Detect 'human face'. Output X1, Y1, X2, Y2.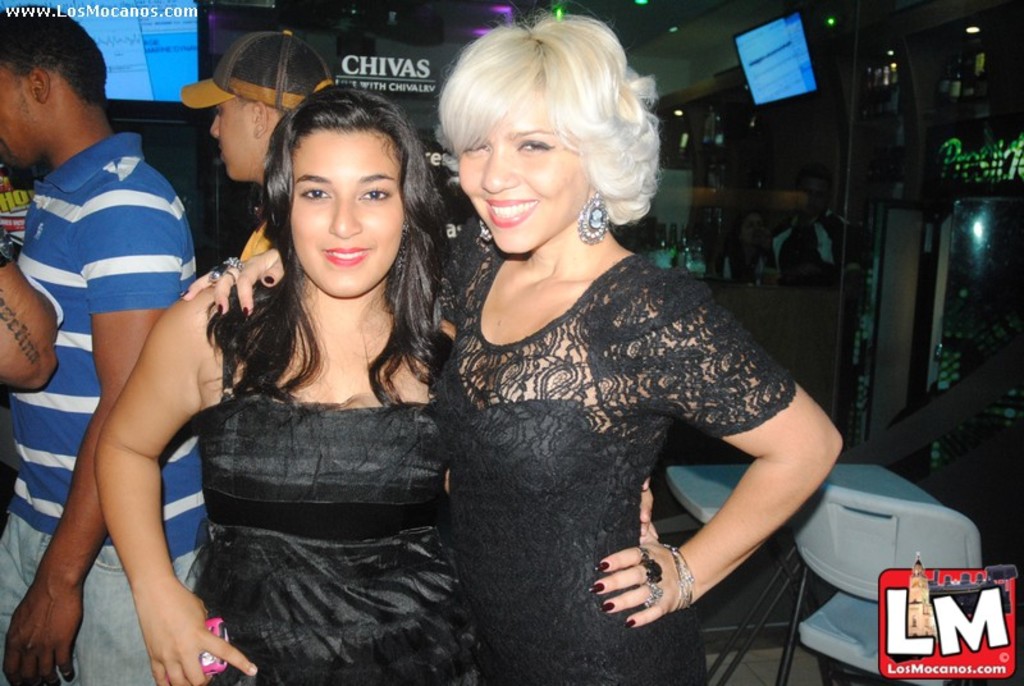
207, 99, 259, 183.
